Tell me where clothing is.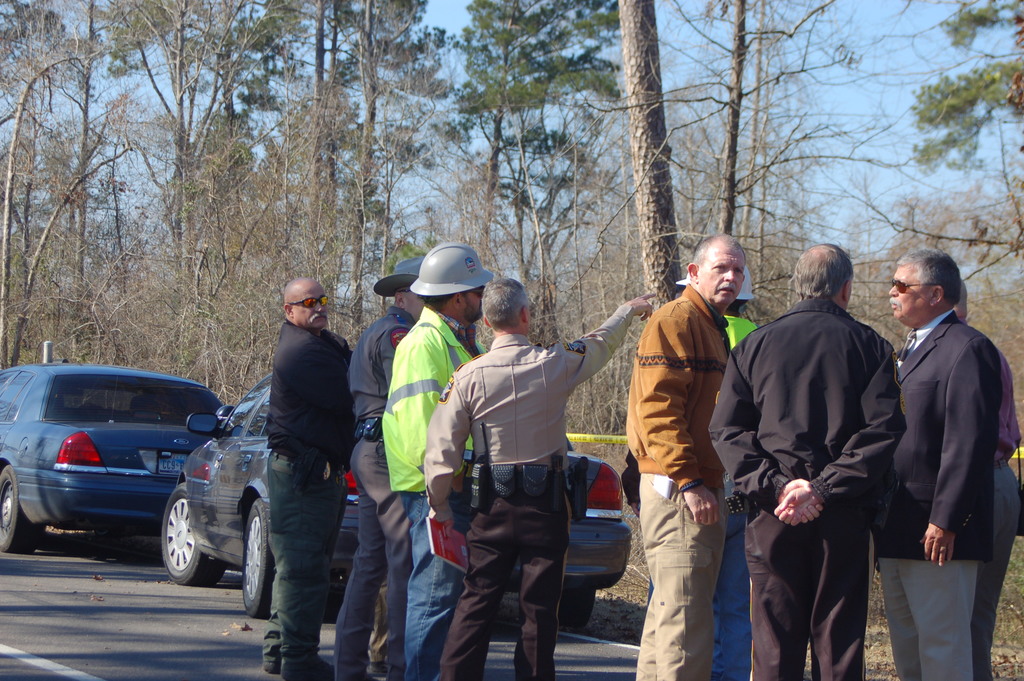
clothing is at 866:308:995:680.
